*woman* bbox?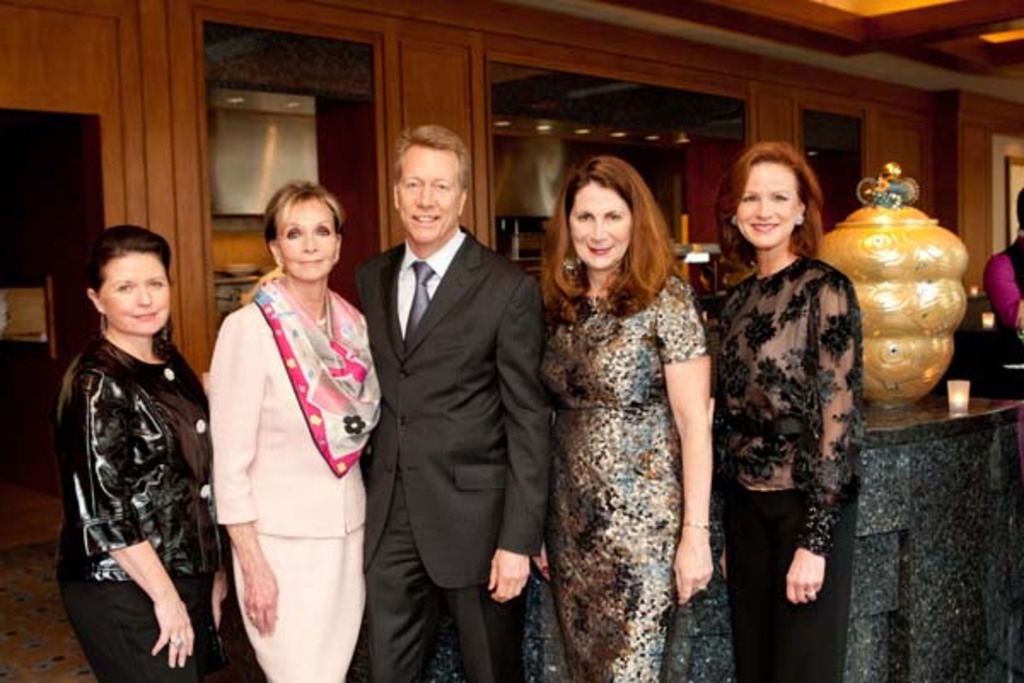
[684,140,867,681]
